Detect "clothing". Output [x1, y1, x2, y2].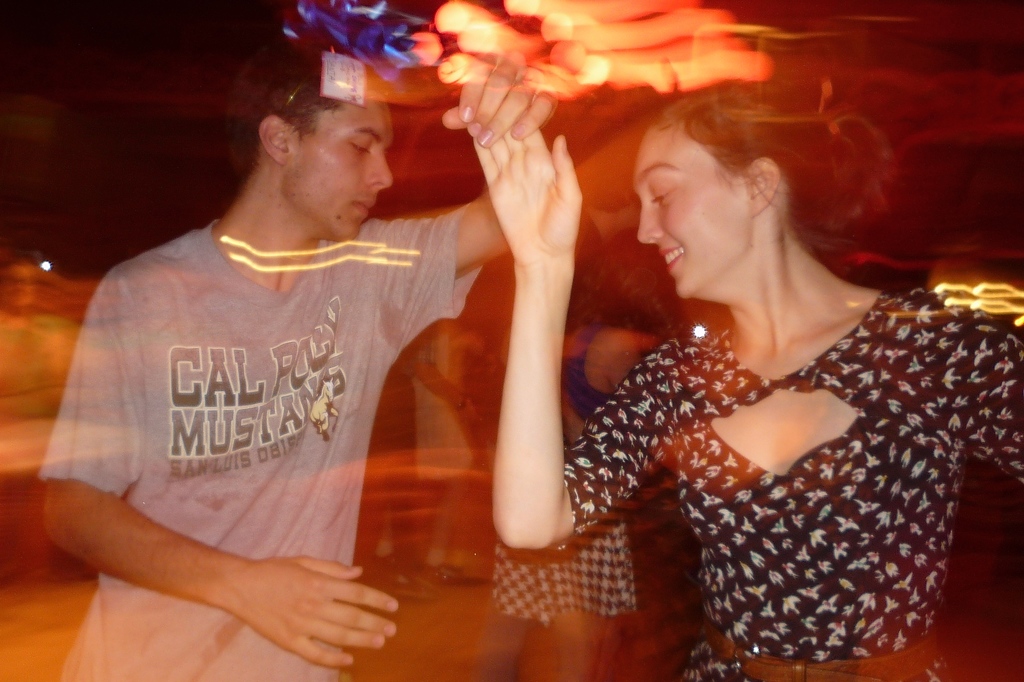
[555, 287, 1023, 681].
